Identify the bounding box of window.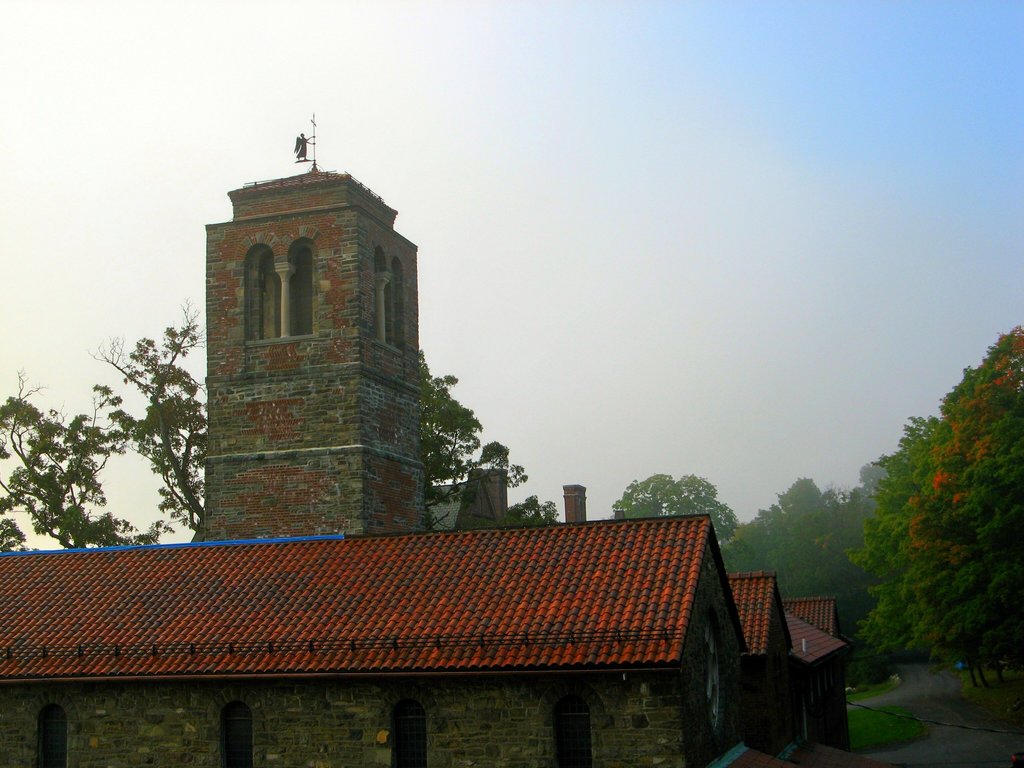
[282,237,320,332].
